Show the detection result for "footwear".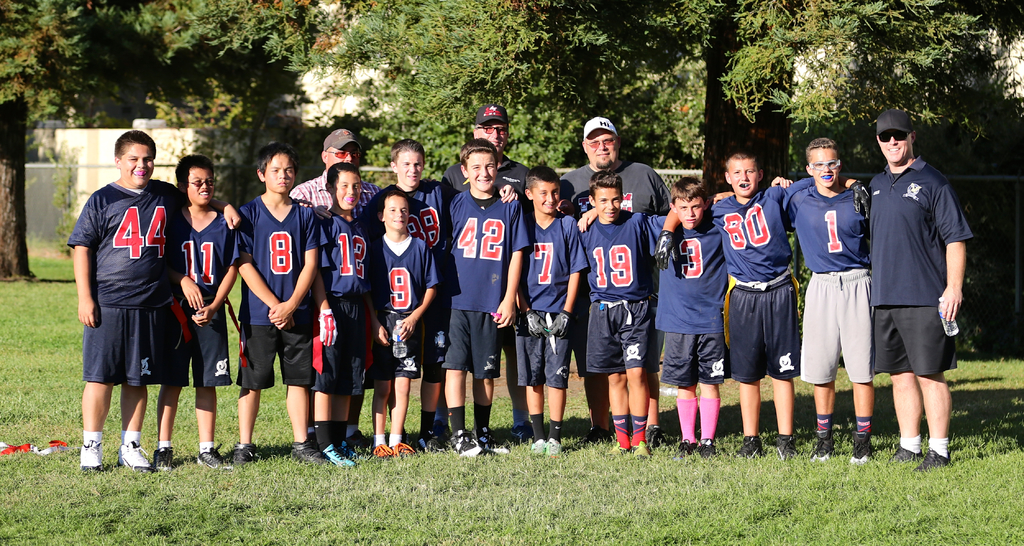
852, 436, 876, 466.
